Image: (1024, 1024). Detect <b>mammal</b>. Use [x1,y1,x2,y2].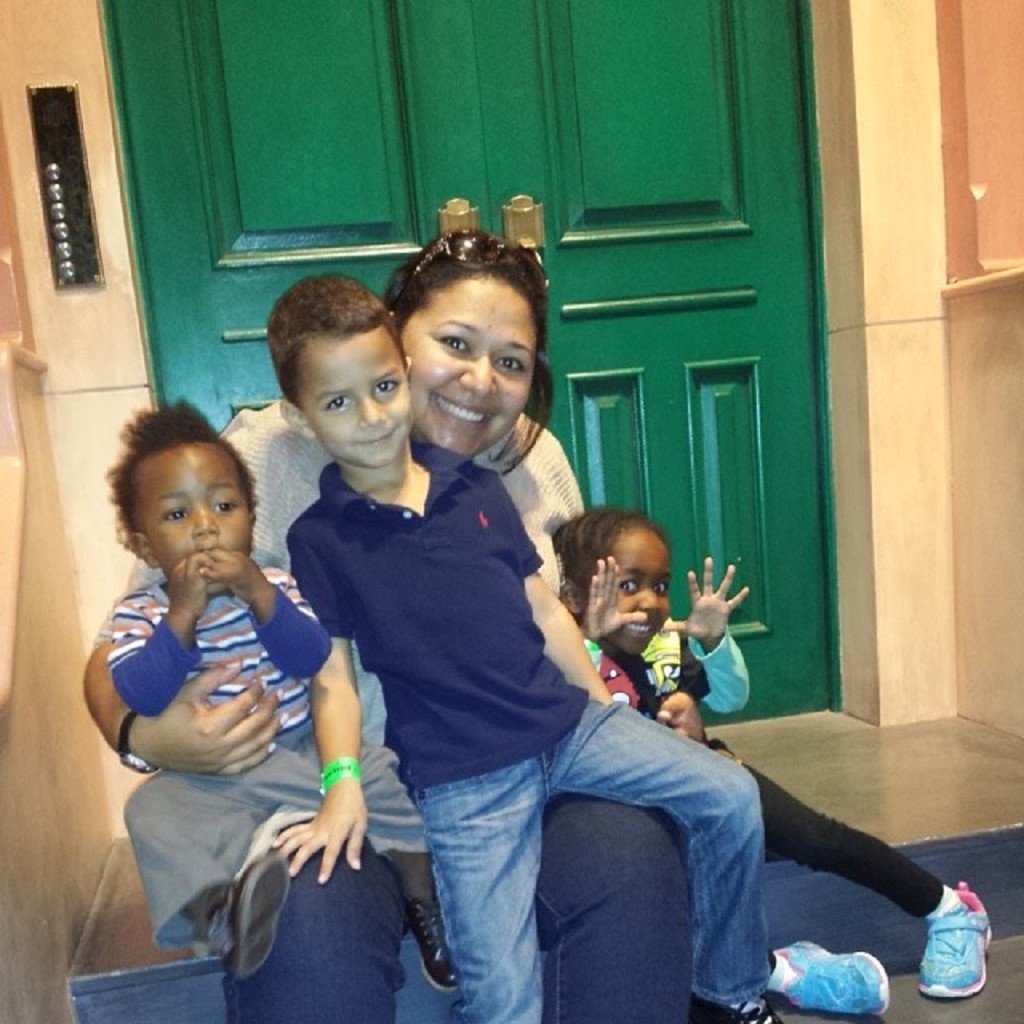
[106,392,461,995].
